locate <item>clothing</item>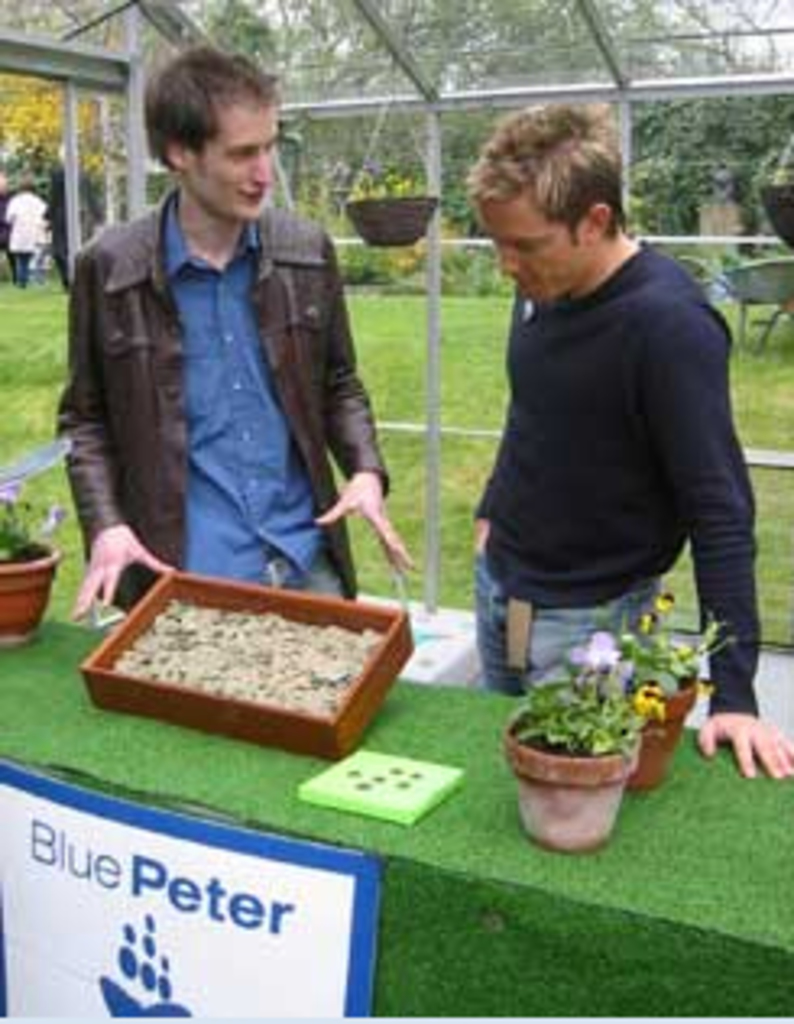
49,201,68,288
